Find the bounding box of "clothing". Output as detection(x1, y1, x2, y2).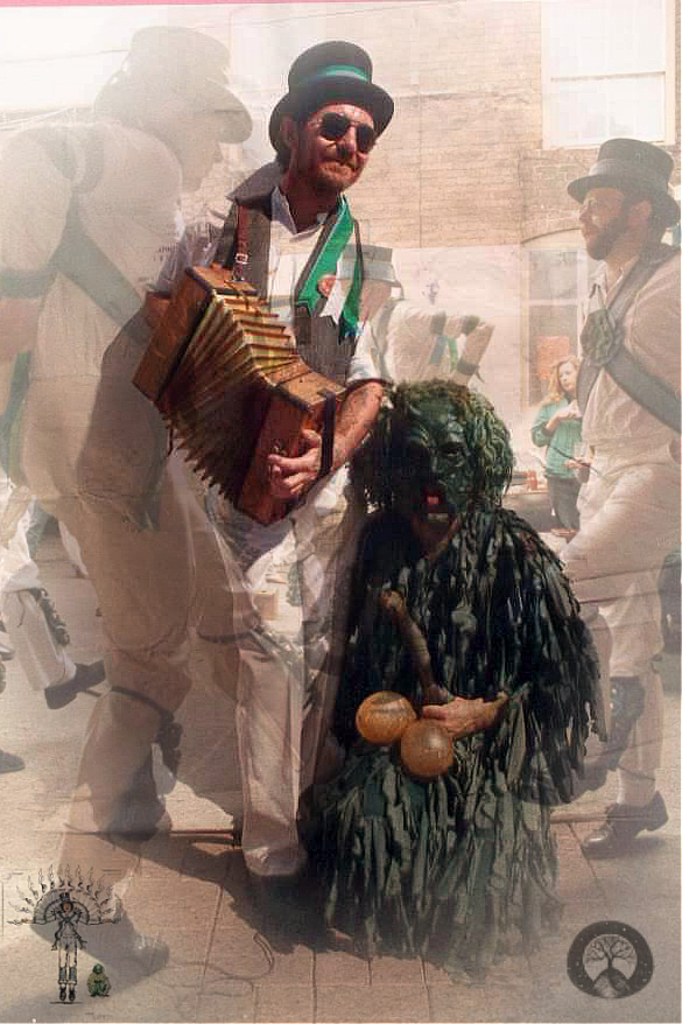
detection(563, 248, 681, 805).
